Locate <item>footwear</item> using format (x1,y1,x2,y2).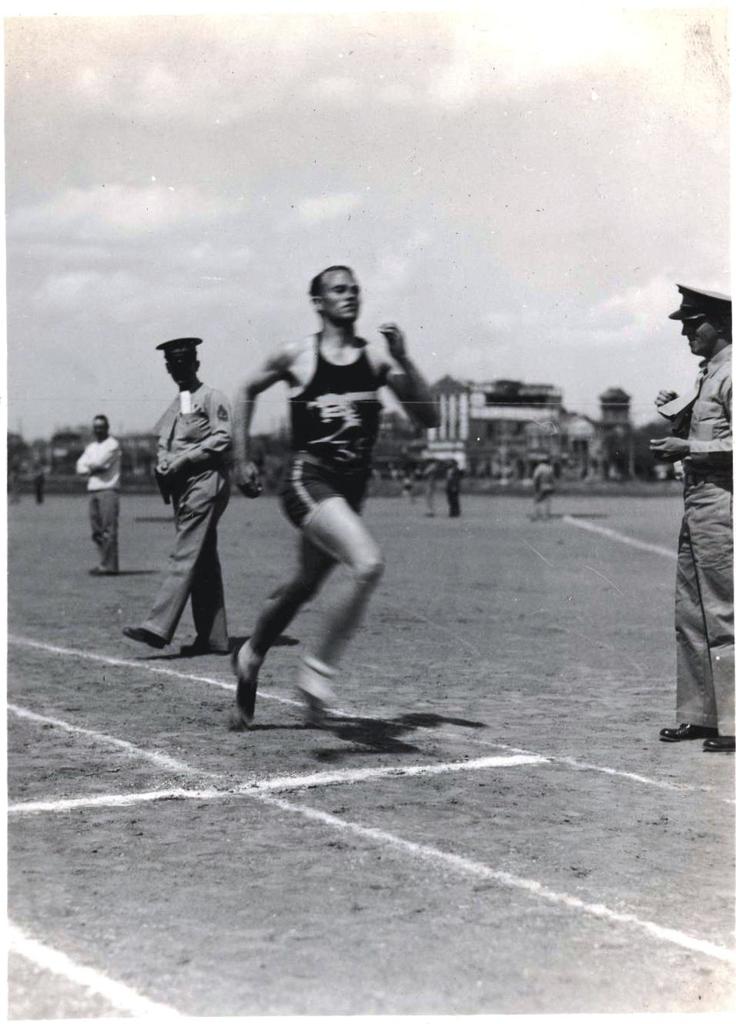
(233,638,265,723).
